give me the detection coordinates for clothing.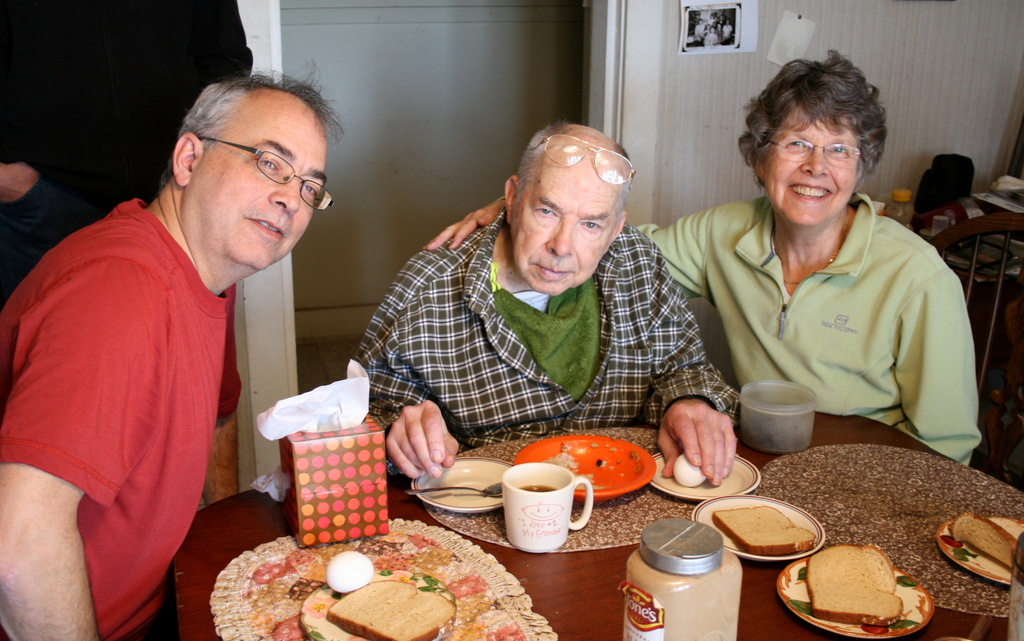
[x1=20, y1=164, x2=274, y2=610].
